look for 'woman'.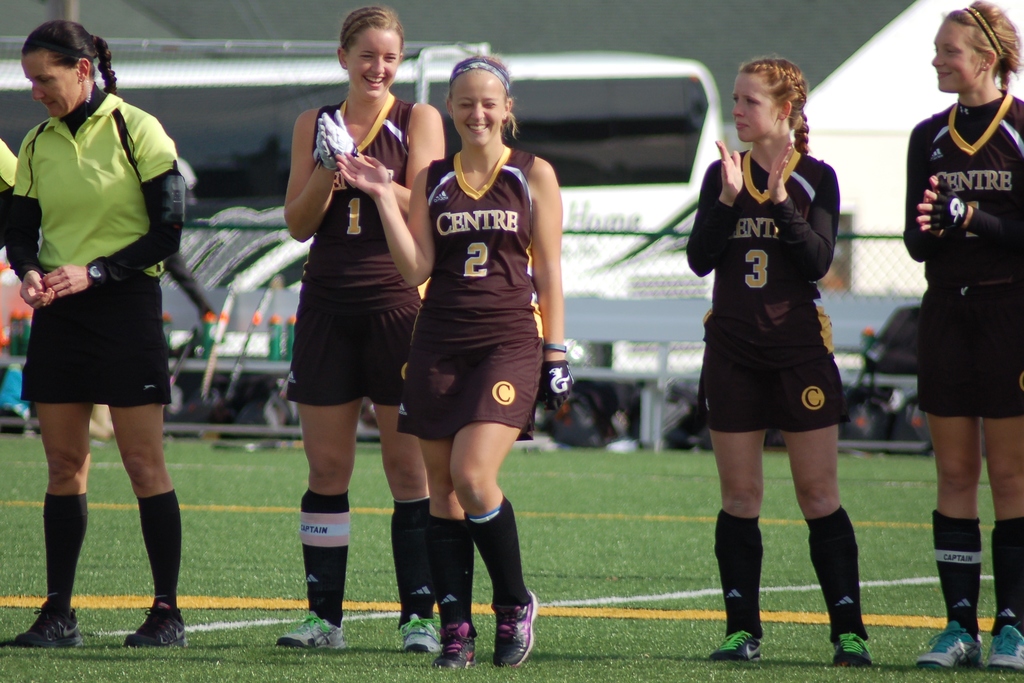
Found: crop(901, 0, 1022, 676).
